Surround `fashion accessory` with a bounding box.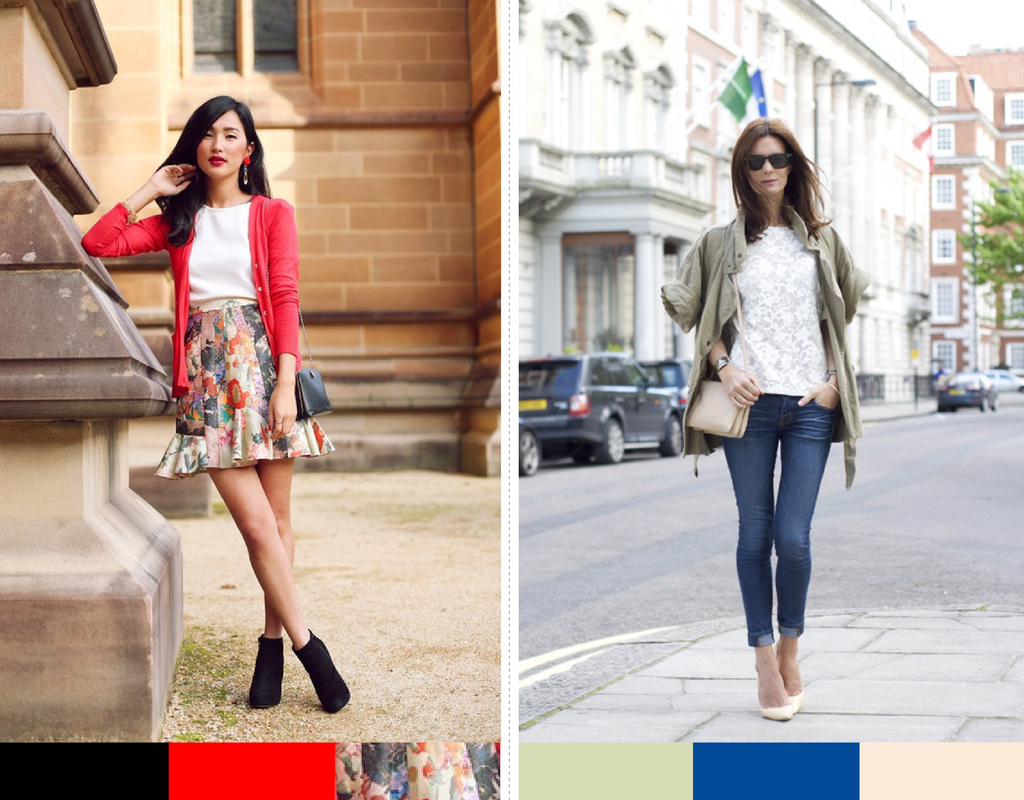
select_region(822, 366, 839, 382).
